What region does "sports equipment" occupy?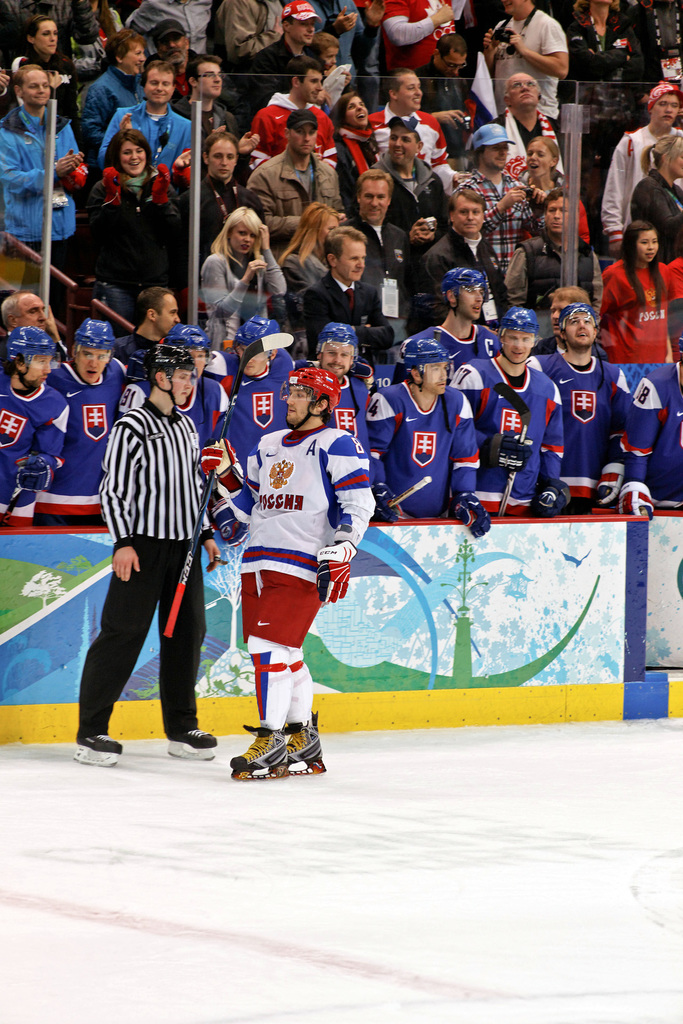
Rect(494, 382, 531, 516).
